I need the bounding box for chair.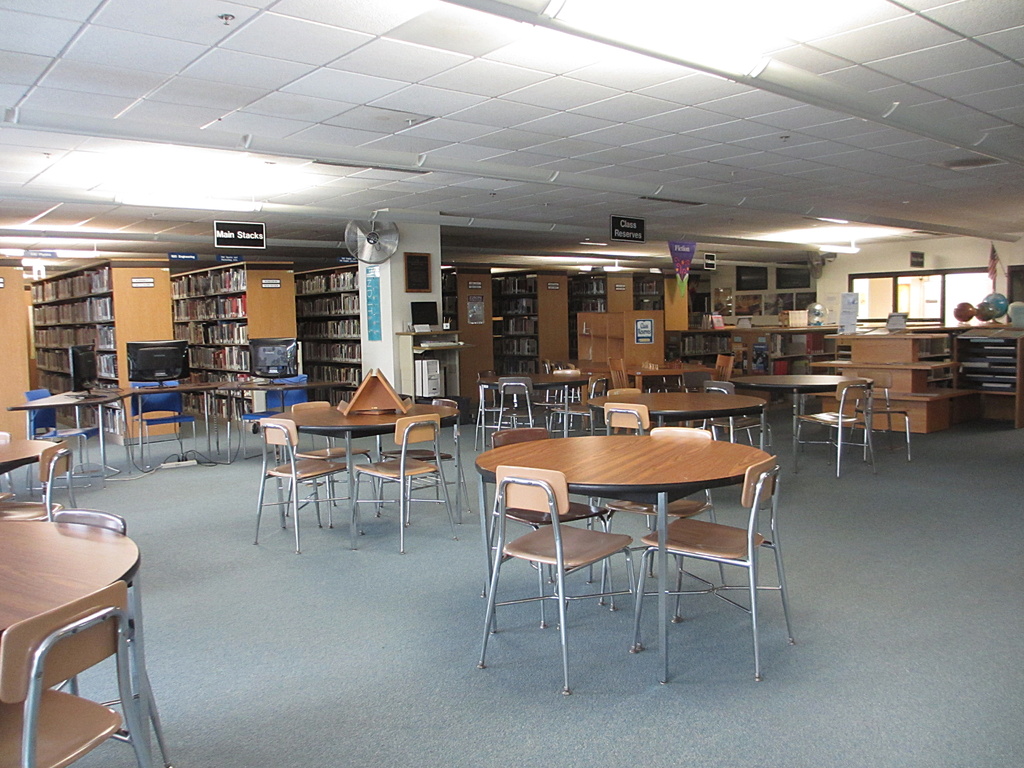
Here it is: l=474, t=465, r=628, b=696.
